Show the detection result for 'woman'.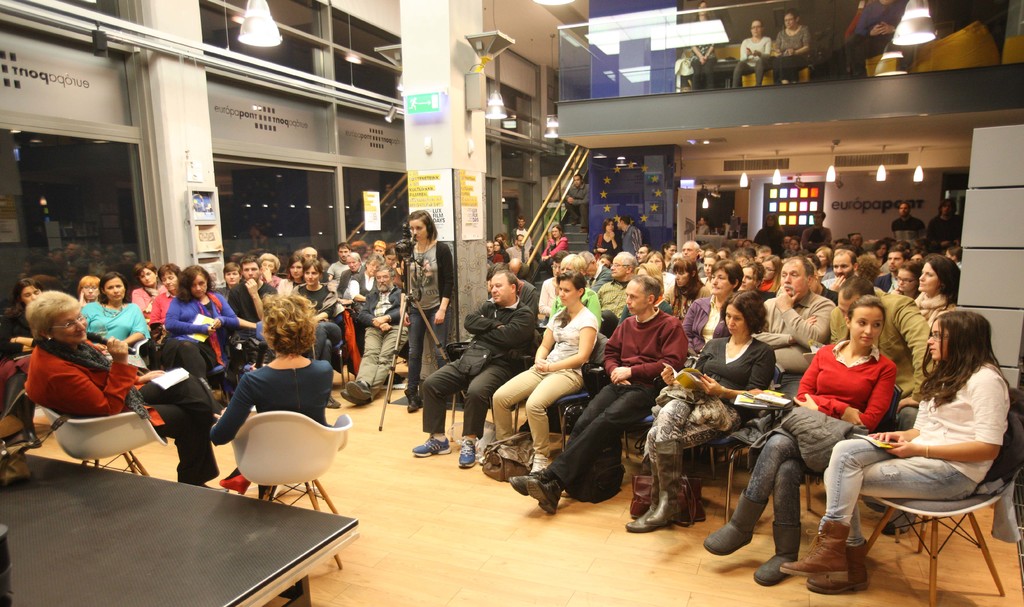
538, 226, 572, 283.
